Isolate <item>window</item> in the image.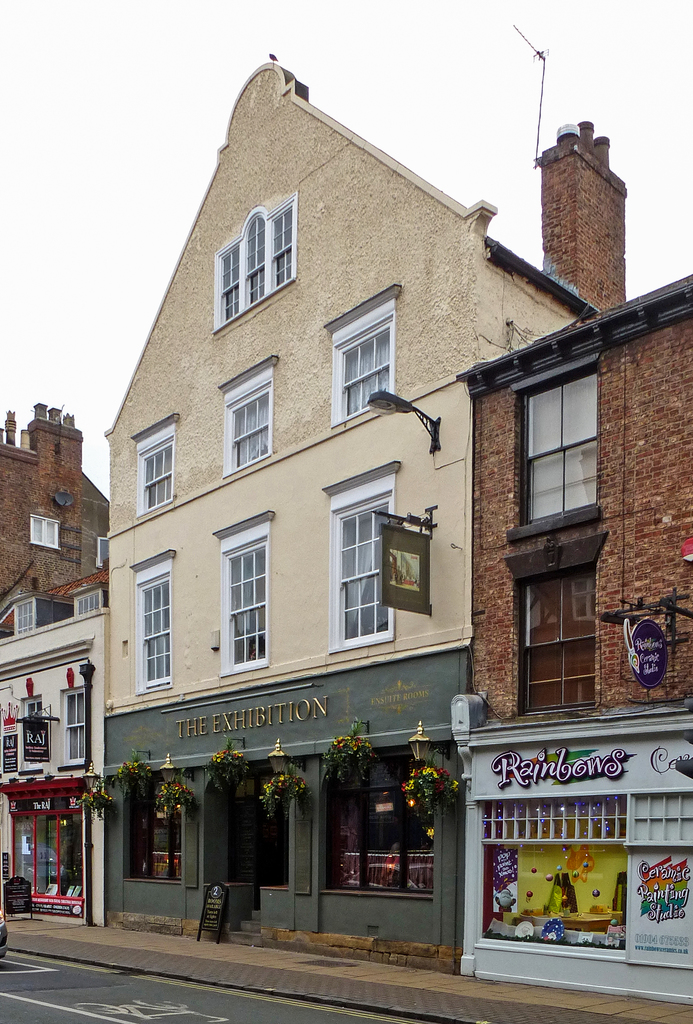
Isolated region: left=212, top=514, right=273, bottom=675.
